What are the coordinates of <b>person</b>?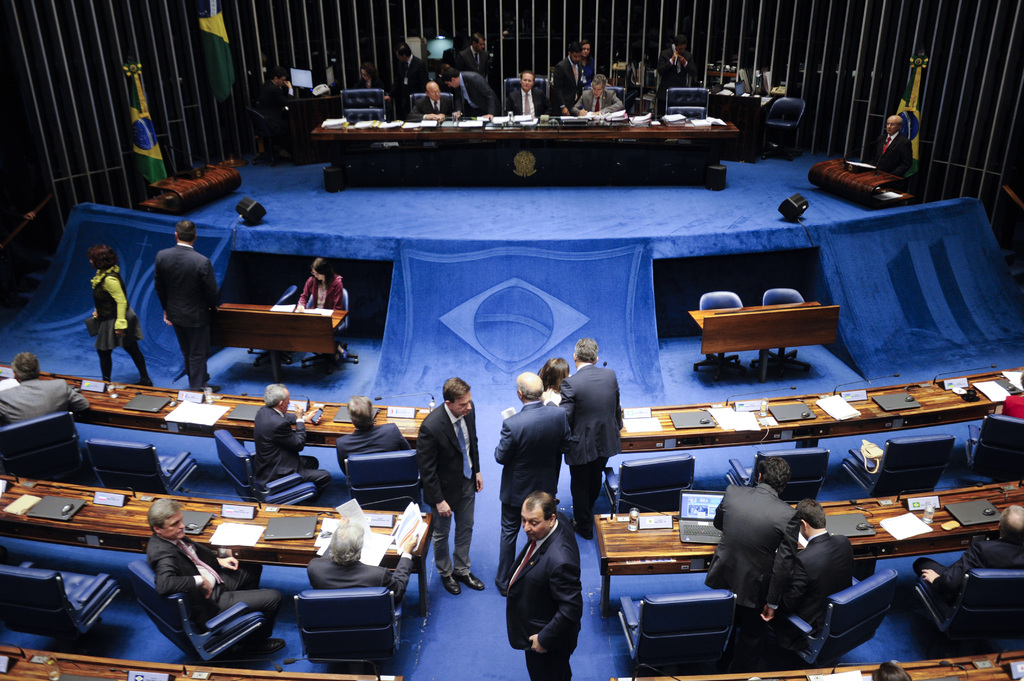
box(266, 66, 294, 125).
